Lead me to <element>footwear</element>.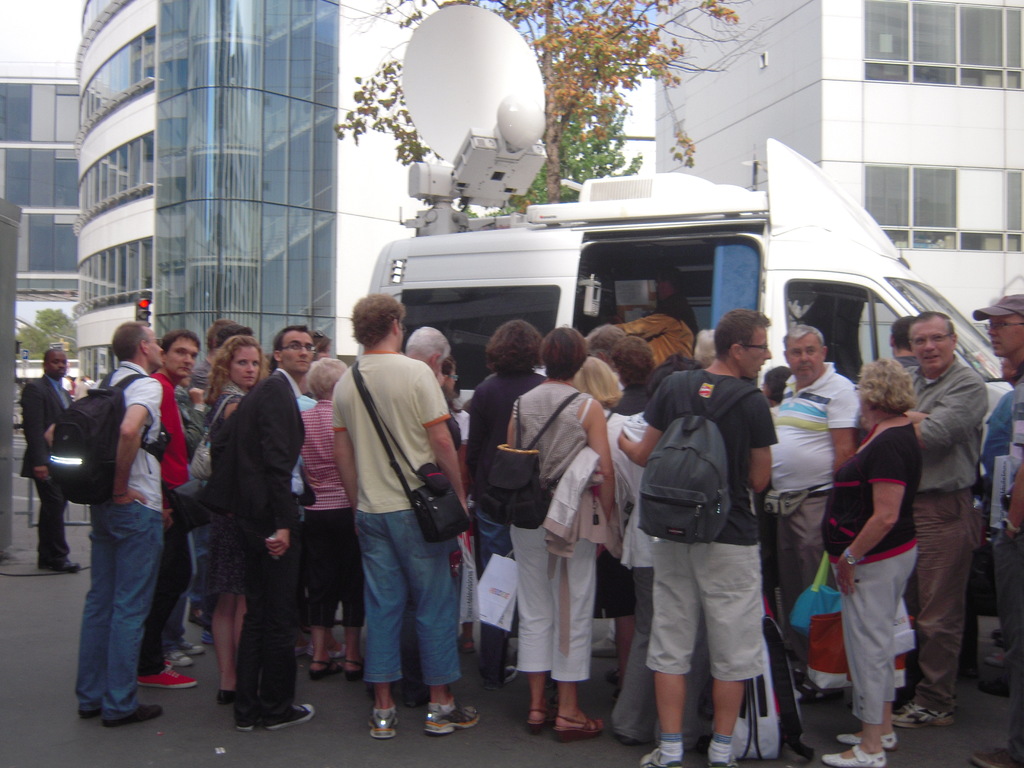
Lead to [x1=456, y1=635, x2=481, y2=651].
